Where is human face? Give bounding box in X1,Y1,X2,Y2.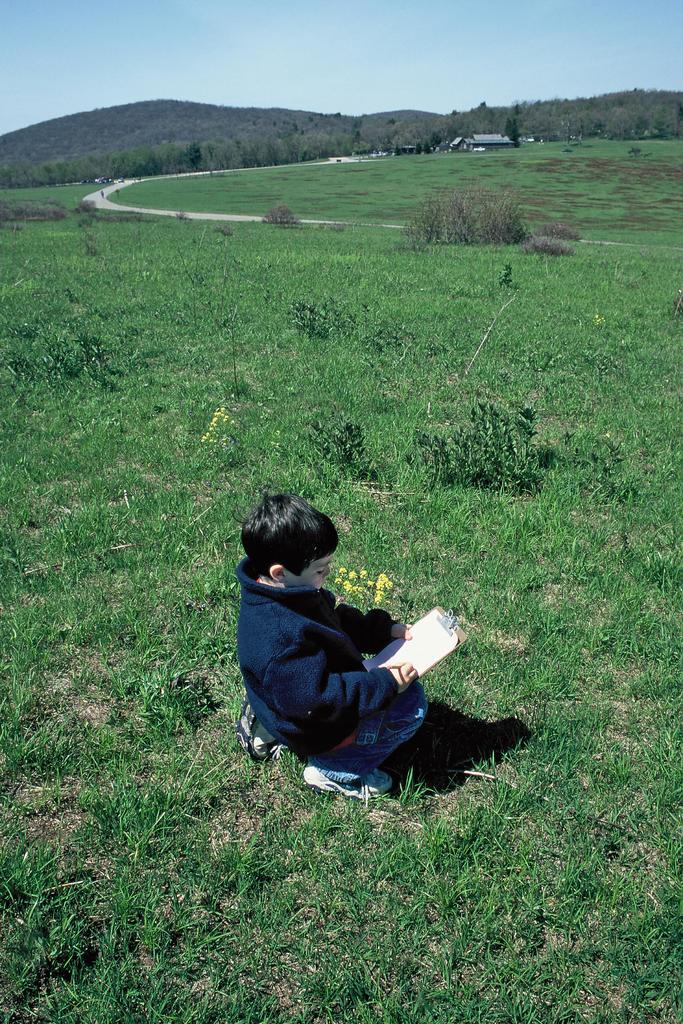
286,549,334,596.
